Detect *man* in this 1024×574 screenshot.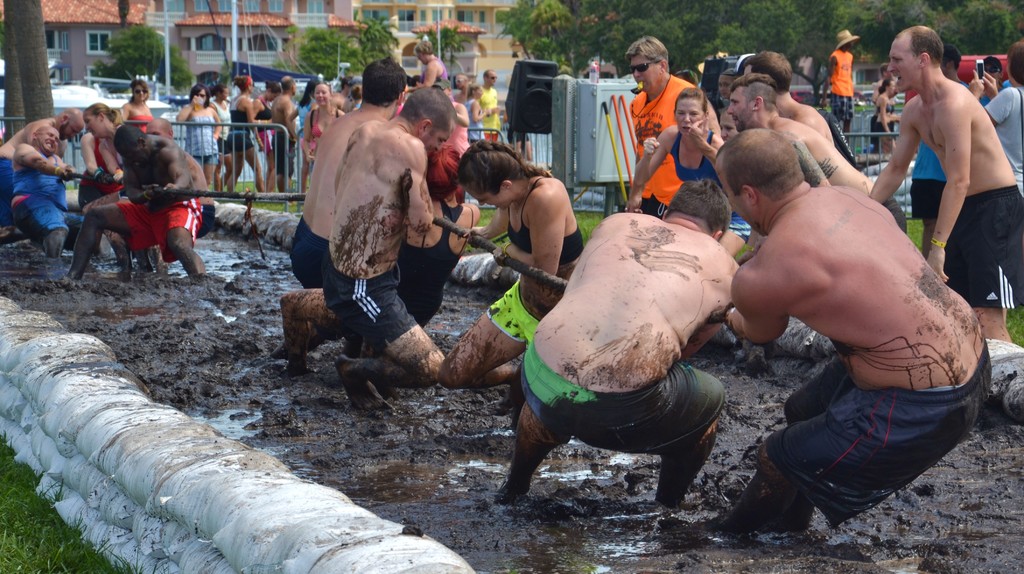
Detection: BBox(309, 82, 456, 418).
